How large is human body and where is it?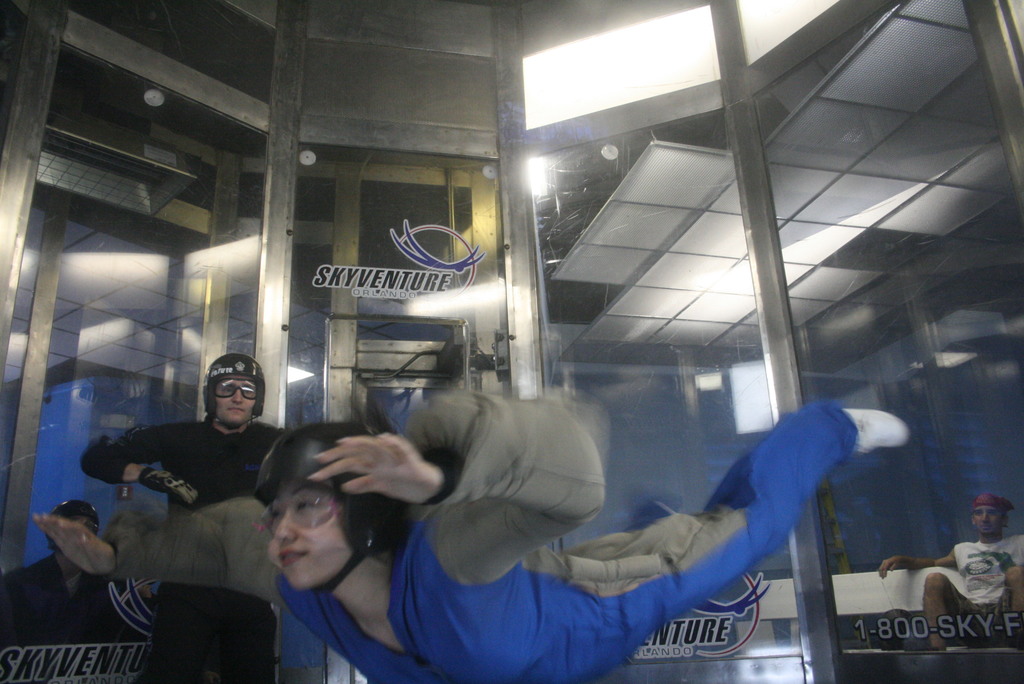
Bounding box: pyautogui.locateOnScreen(0, 544, 101, 649).
